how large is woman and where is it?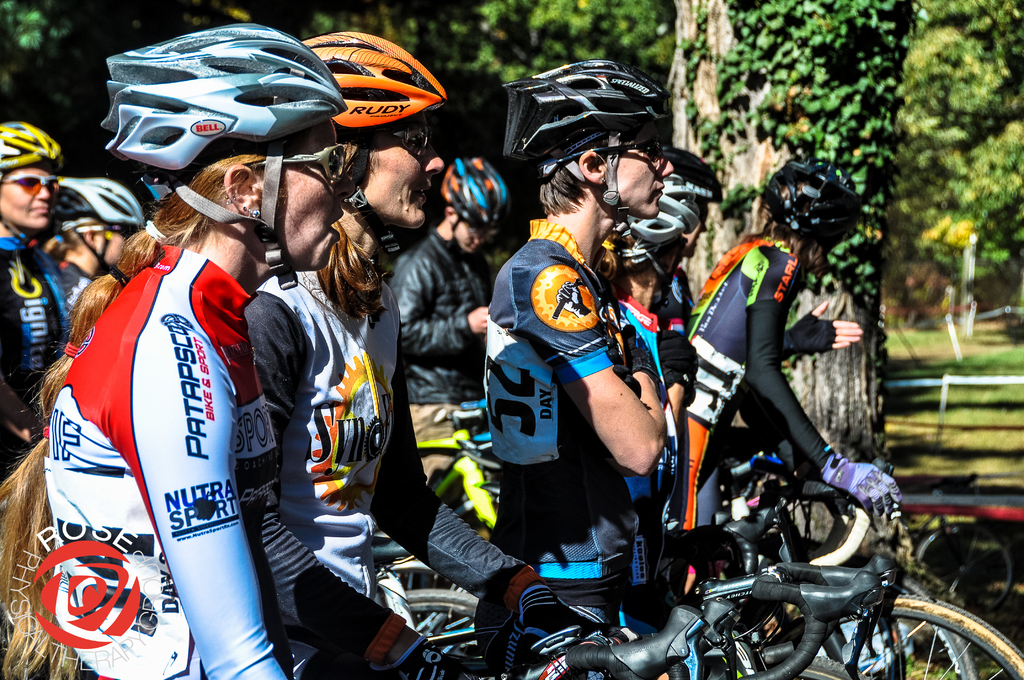
Bounding box: x1=33 y1=68 x2=396 y2=679.
